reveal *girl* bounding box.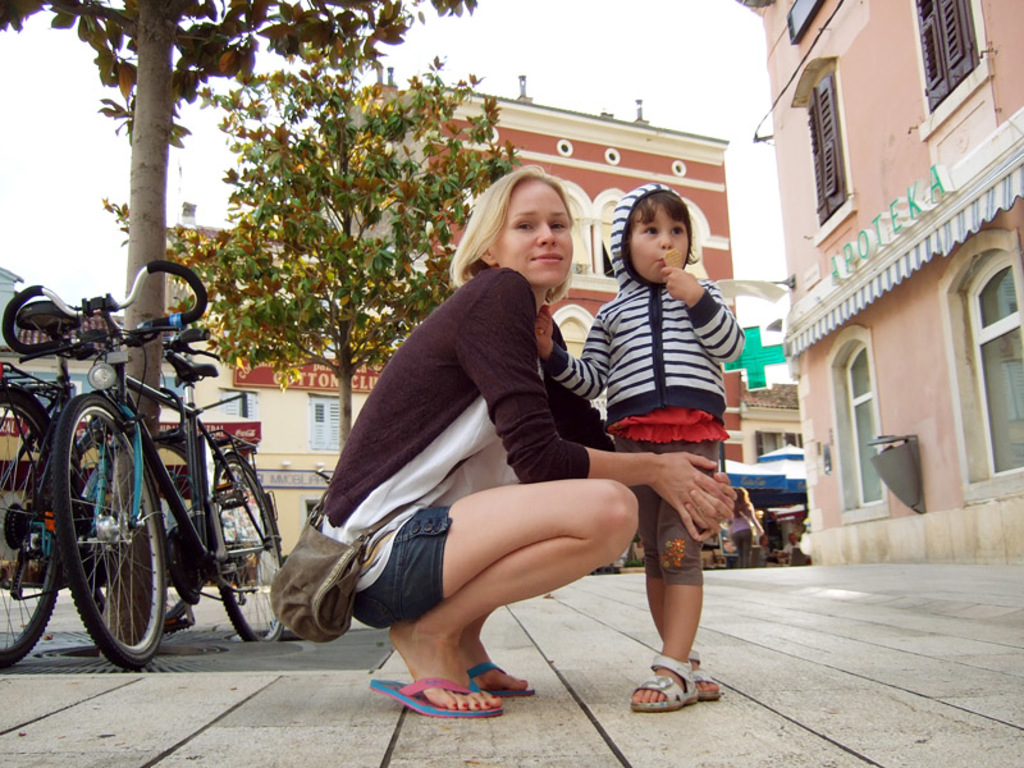
Revealed: [left=532, top=179, right=745, bottom=713].
